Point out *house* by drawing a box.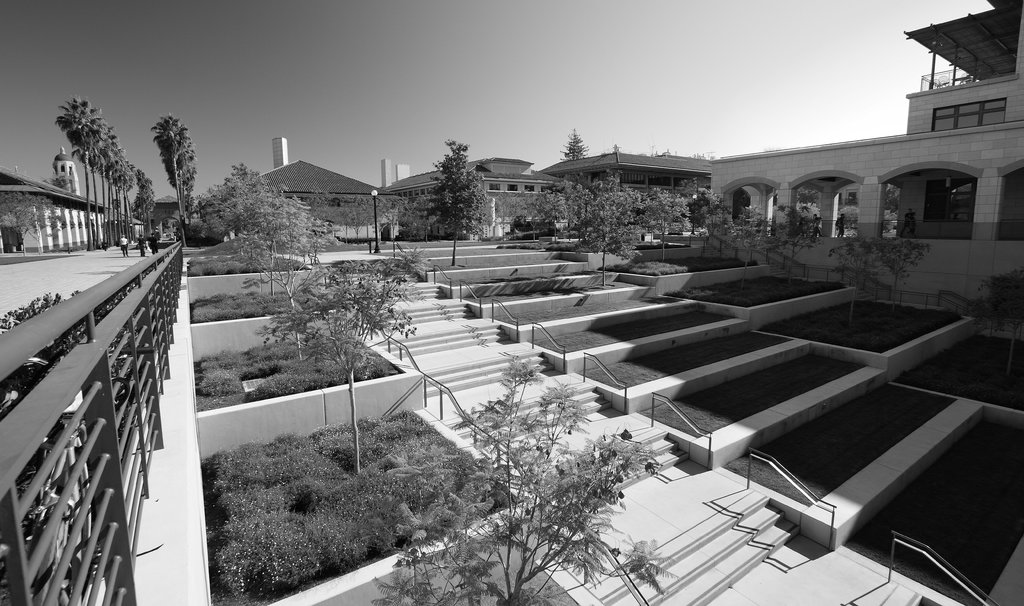
381:157:561:235.
